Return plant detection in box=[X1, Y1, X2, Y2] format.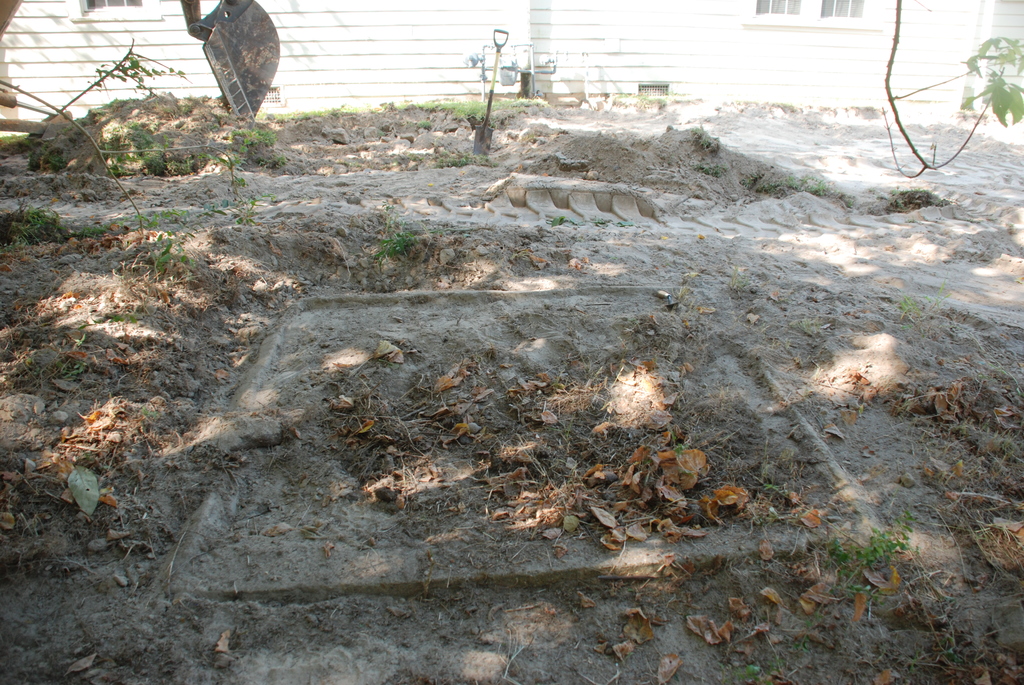
box=[729, 662, 787, 684].
